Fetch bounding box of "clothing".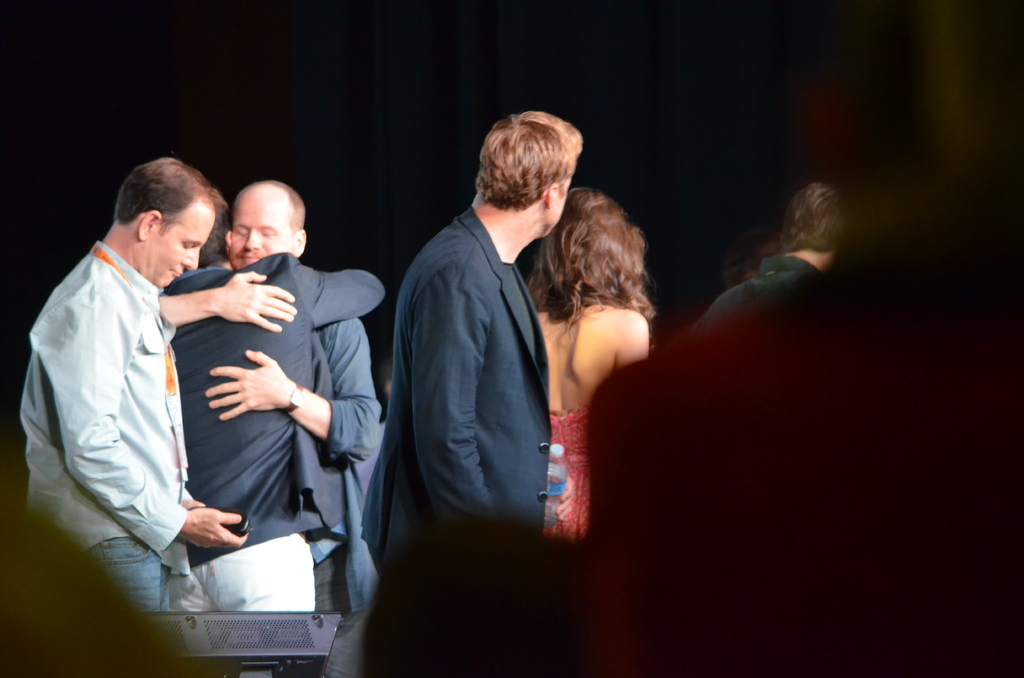
Bbox: box=[388, 200, 547, 543].
